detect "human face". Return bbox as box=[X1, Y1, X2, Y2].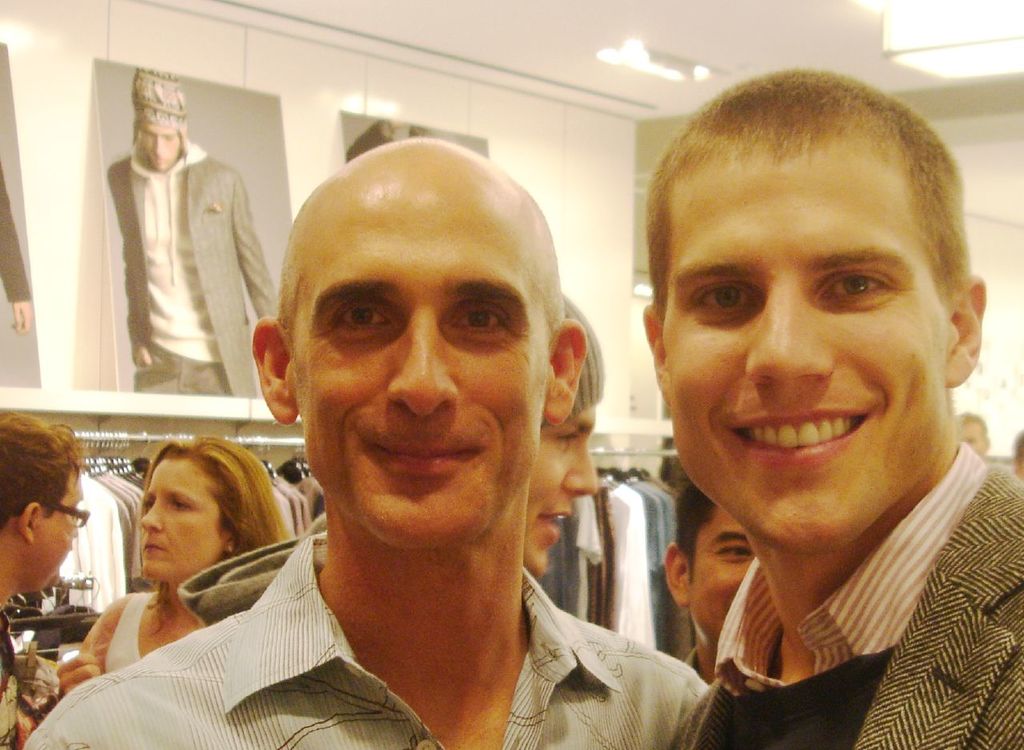
box=[137, 120, 184, 164].
